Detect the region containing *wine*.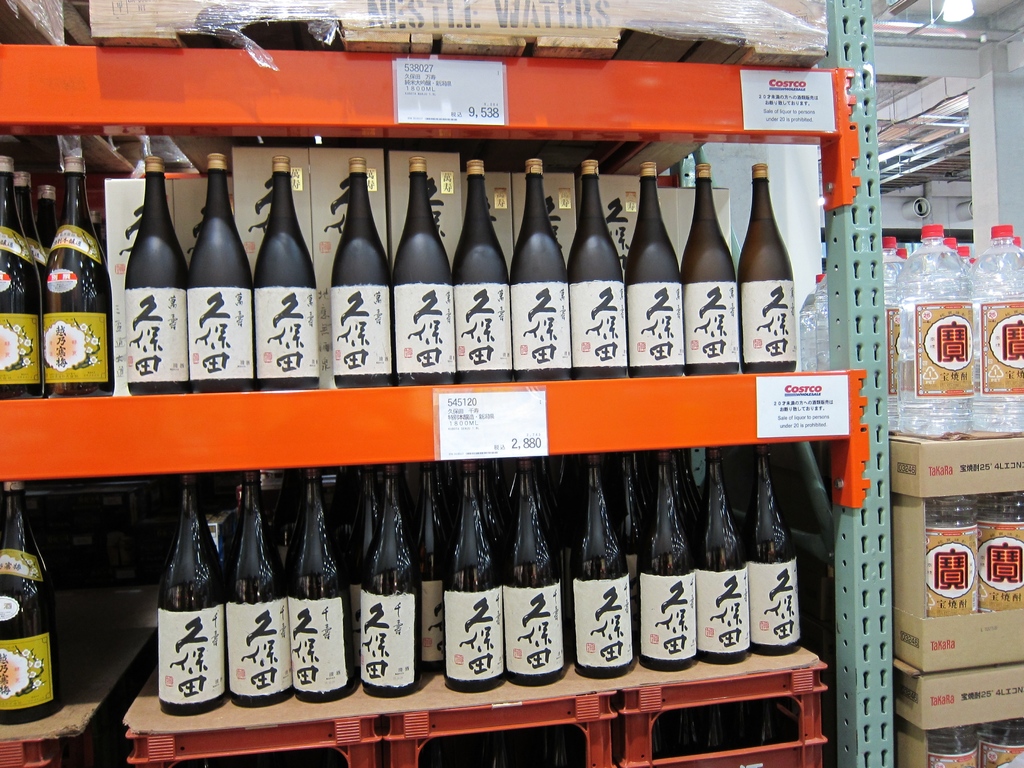
740 161 799 372.
